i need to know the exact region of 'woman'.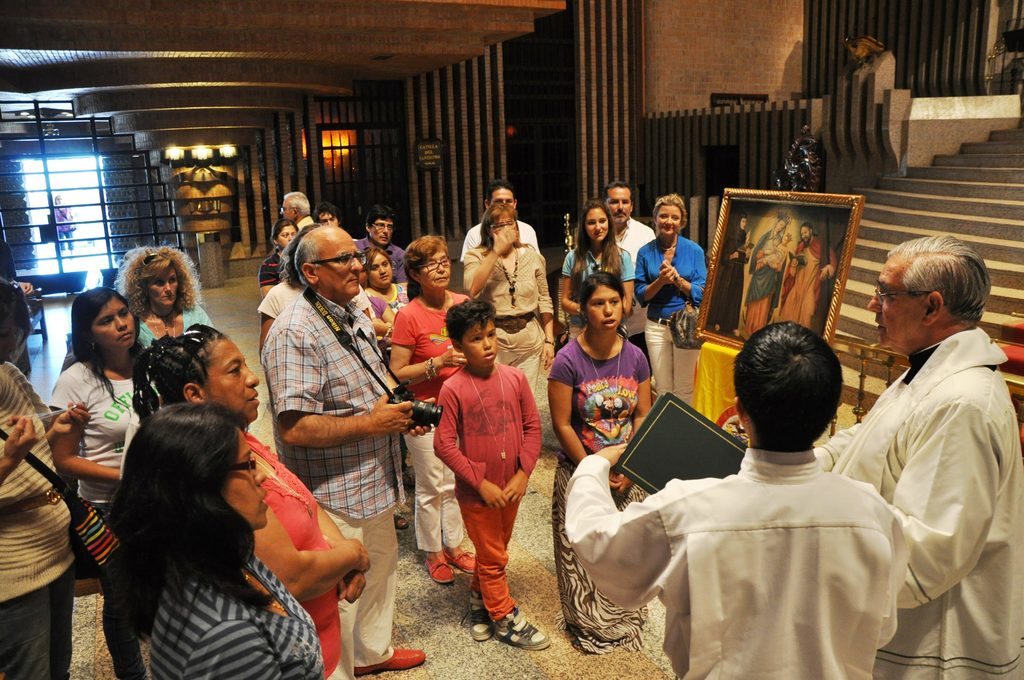
Region: BBox(632, 197, 705, 401).
